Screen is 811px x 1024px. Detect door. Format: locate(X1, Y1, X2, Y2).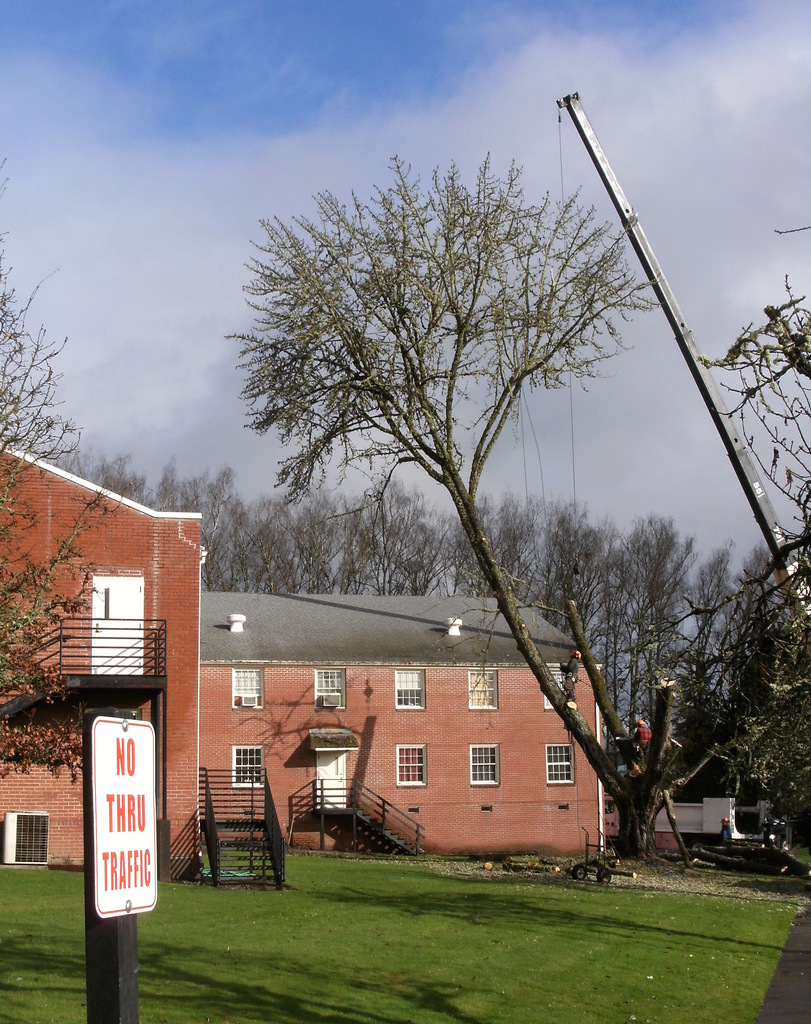
locate(93, 574, 144, 672).
